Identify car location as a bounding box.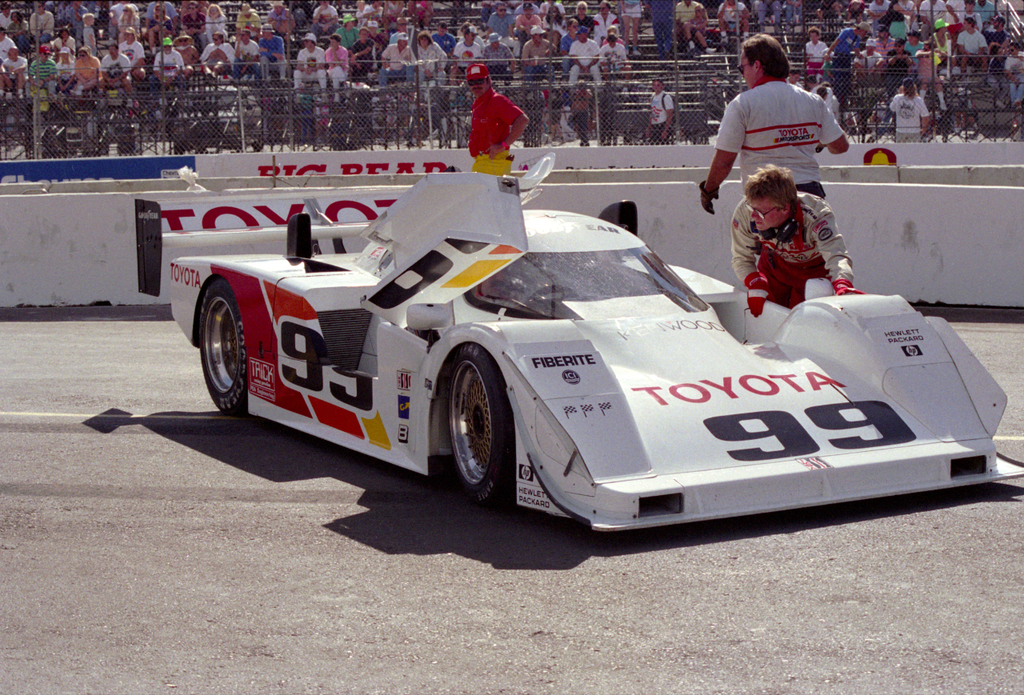
rect(142, 154, 1005, 539).
